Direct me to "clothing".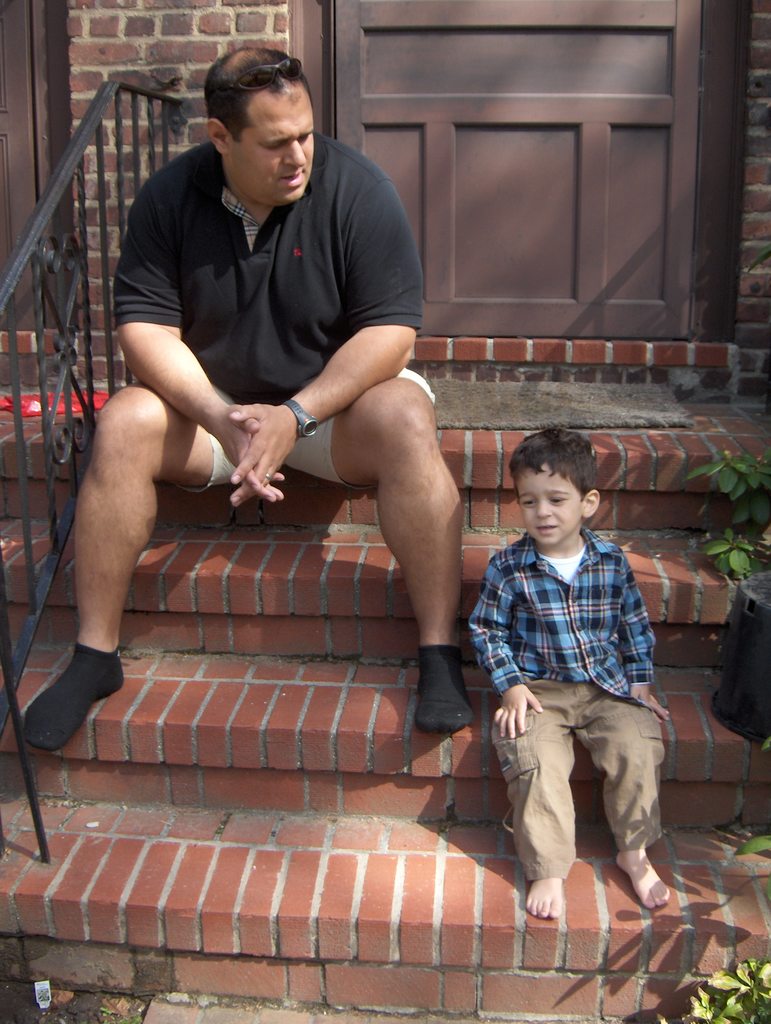
Direction: [466, 494, 683, 883].
